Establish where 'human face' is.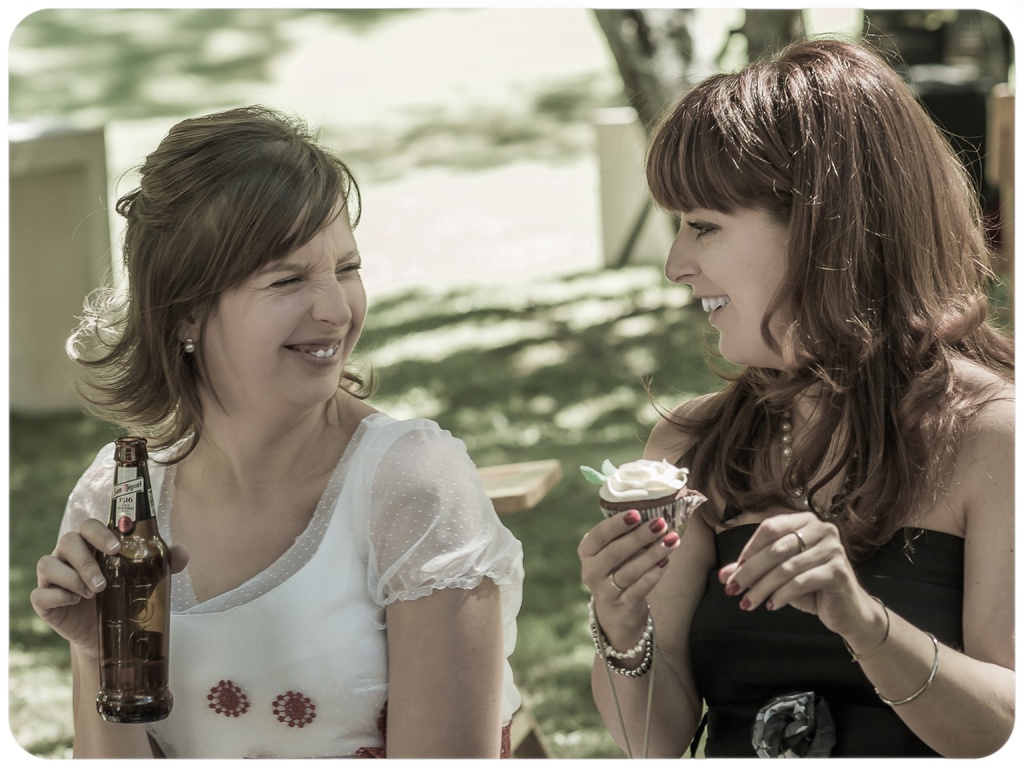
Established at [214,205,368,409].
